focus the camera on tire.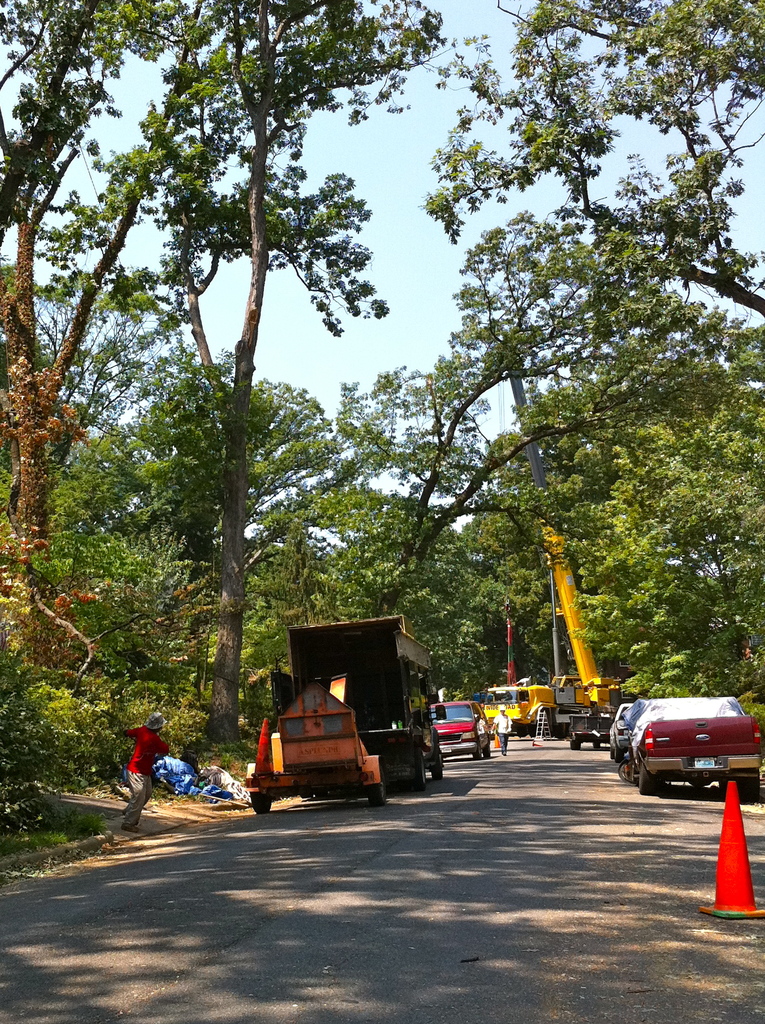
Focus region: bbox=(617, 760, 636, 783).
